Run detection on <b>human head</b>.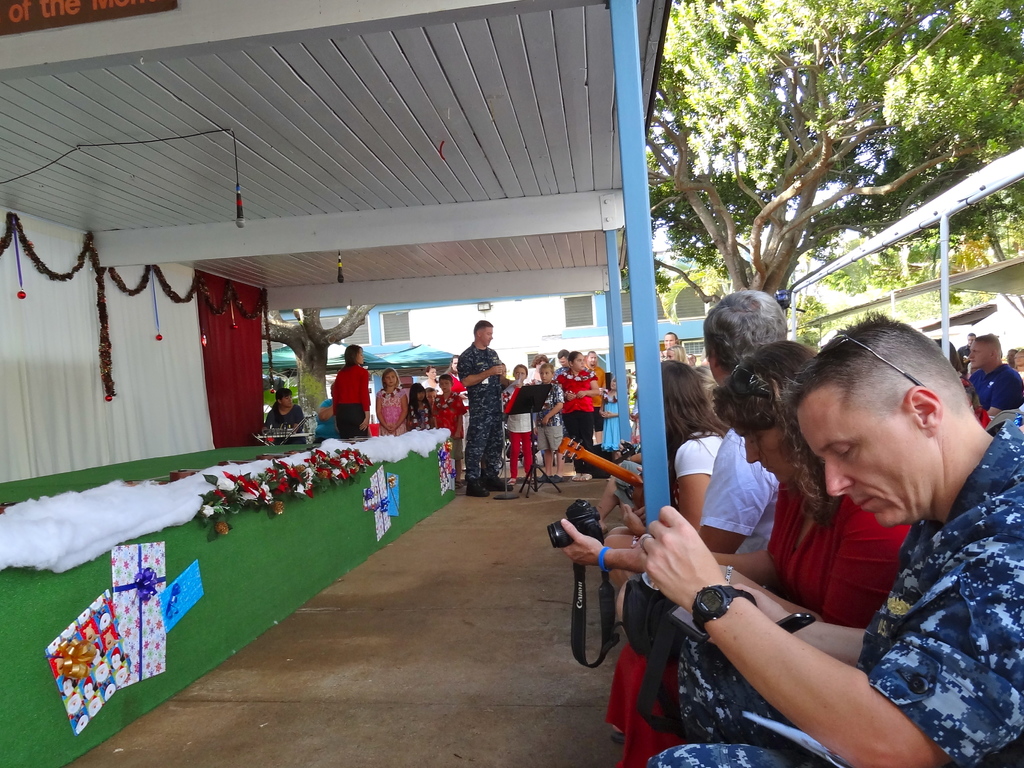
Result: [437, 377, 453, 394].
